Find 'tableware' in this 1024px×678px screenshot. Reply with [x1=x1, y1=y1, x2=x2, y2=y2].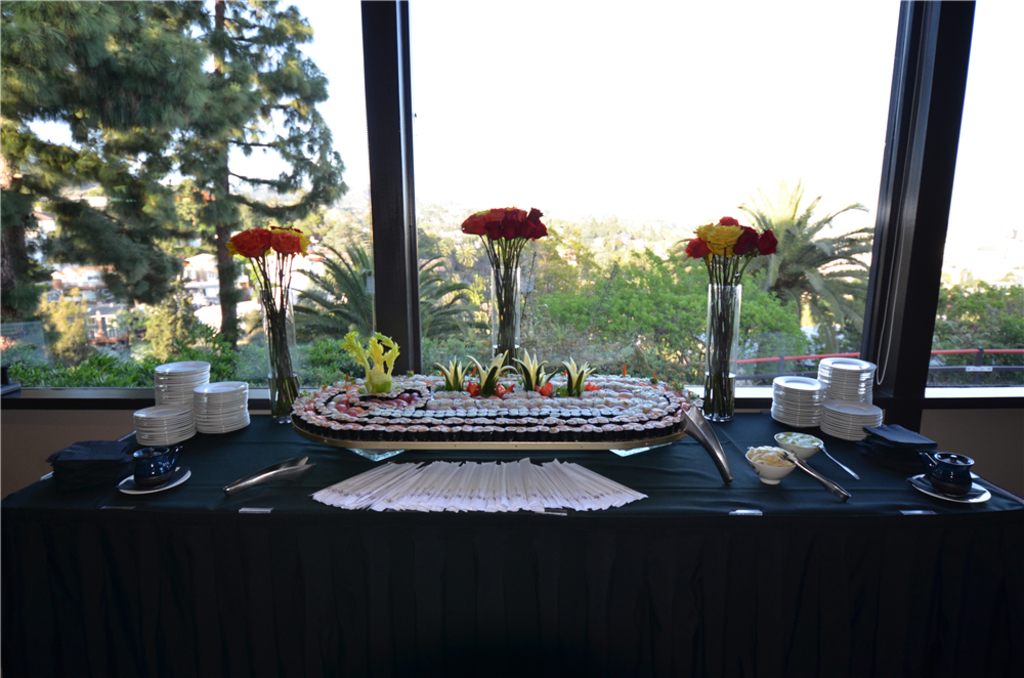
[x1=118, y1=466, x2=190, y2=497].
